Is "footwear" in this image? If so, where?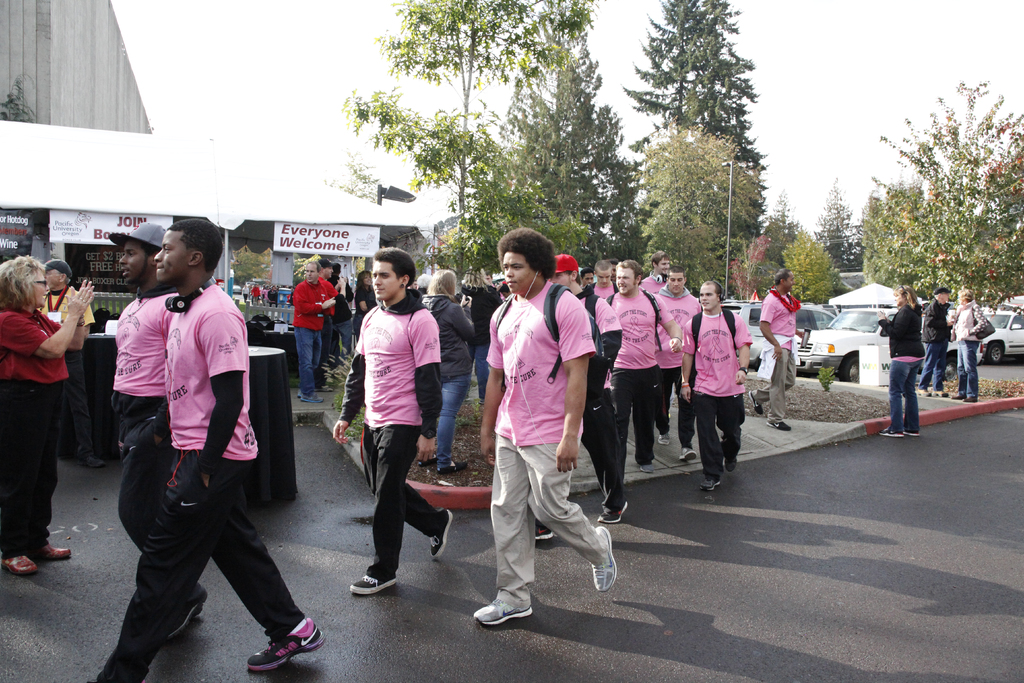
Yes, at (x1=167, y1=602, x2=211, y2=639).
